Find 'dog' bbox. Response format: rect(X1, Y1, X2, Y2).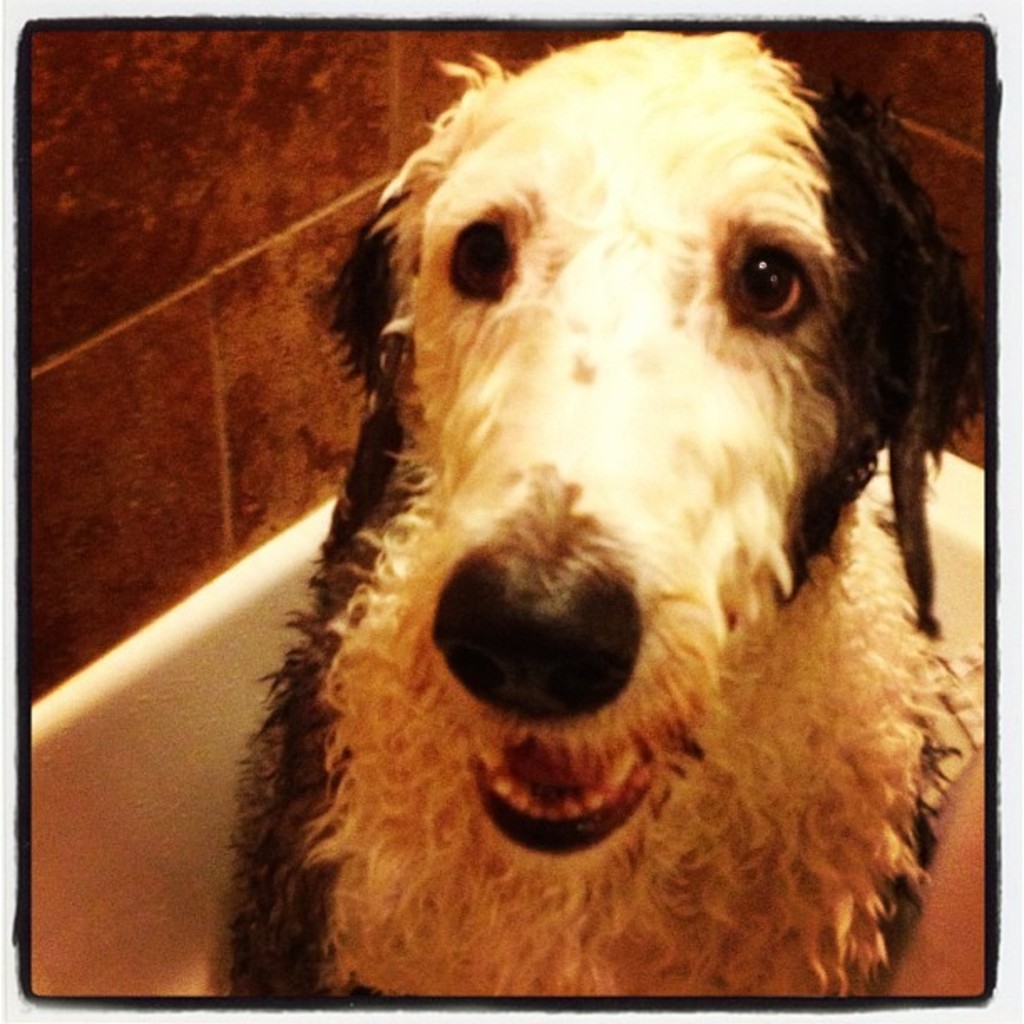
rect(223, 30, 987, 996).
